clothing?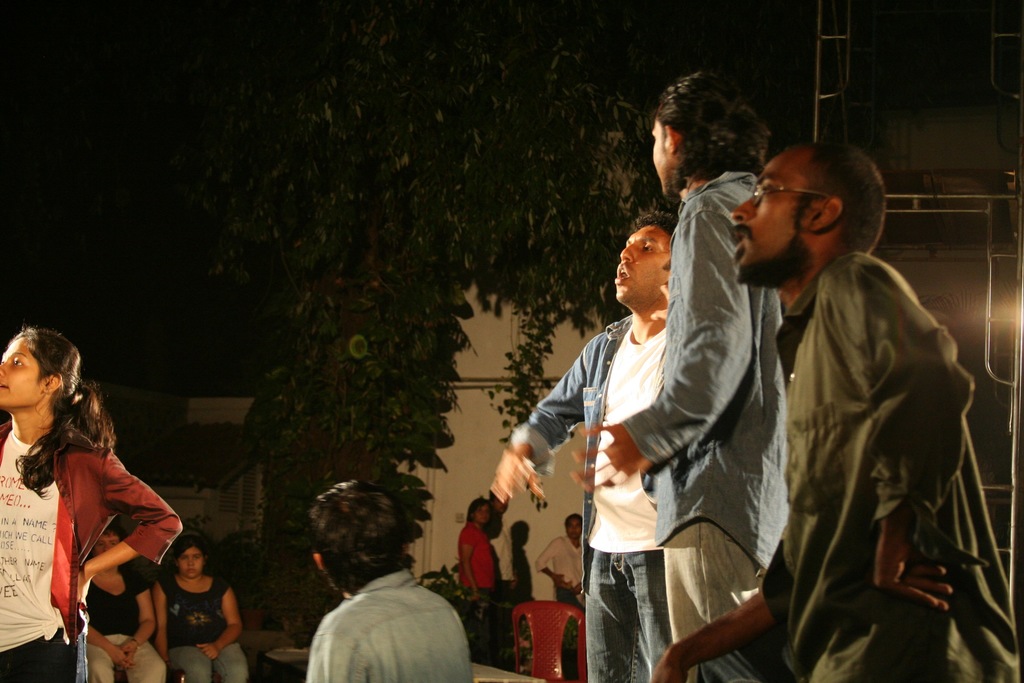
697,249,1023,682
